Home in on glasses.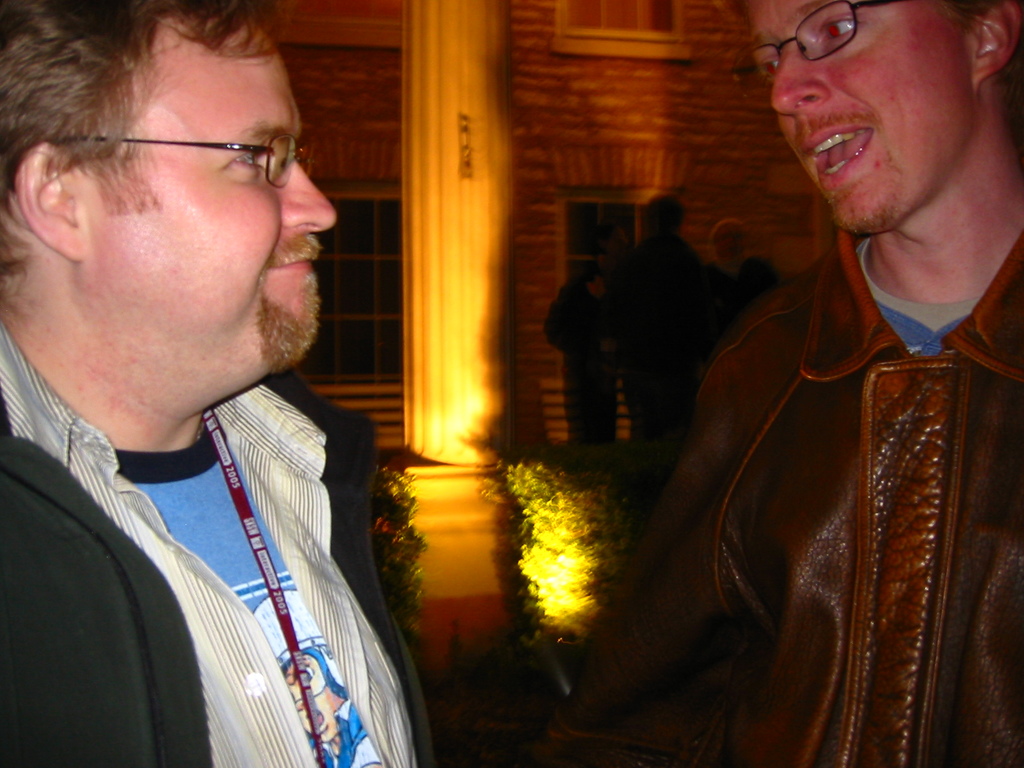
Homed in at {"left": 47, "top": 103, "right": 328, "bottom": 203}.
